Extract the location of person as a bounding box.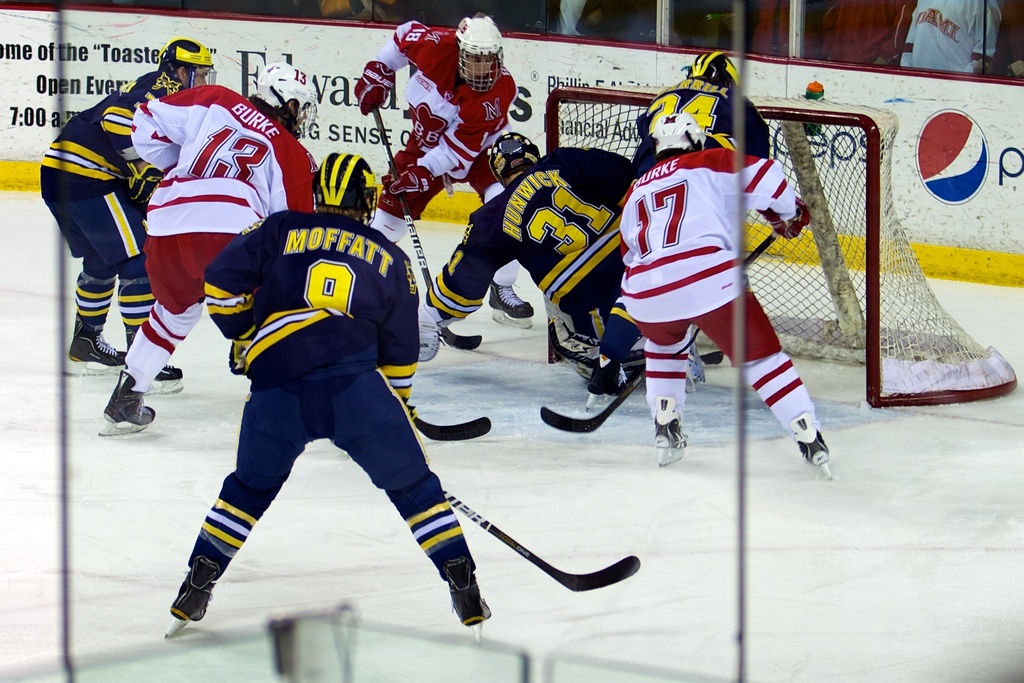
[812, 0, 914, 71].
